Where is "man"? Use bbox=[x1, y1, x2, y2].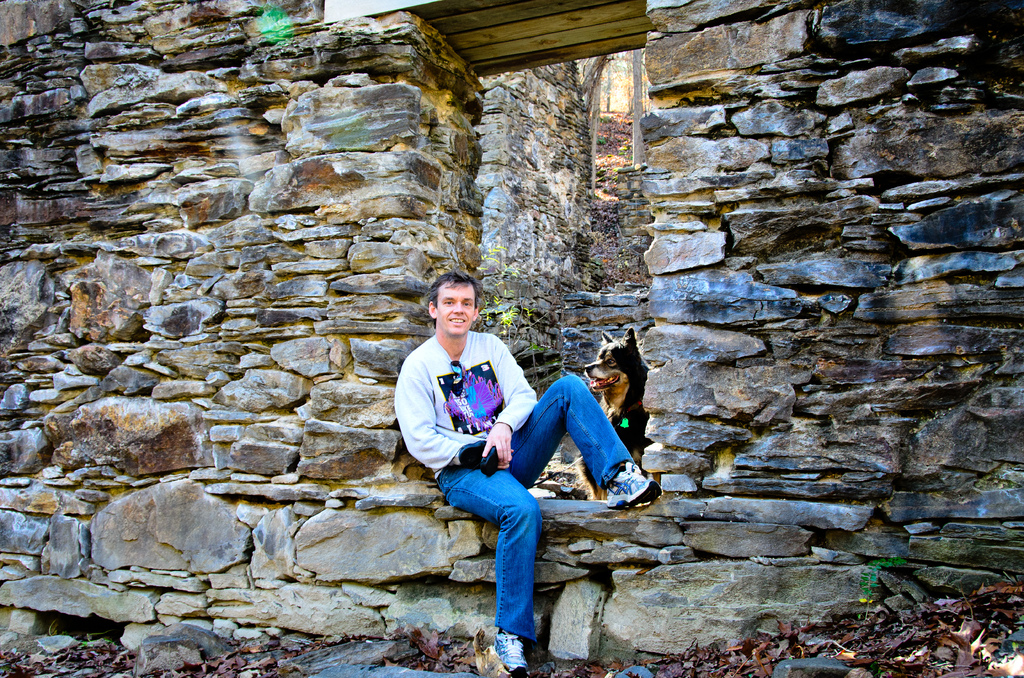
bbox=[388, 284, 616, 633].
